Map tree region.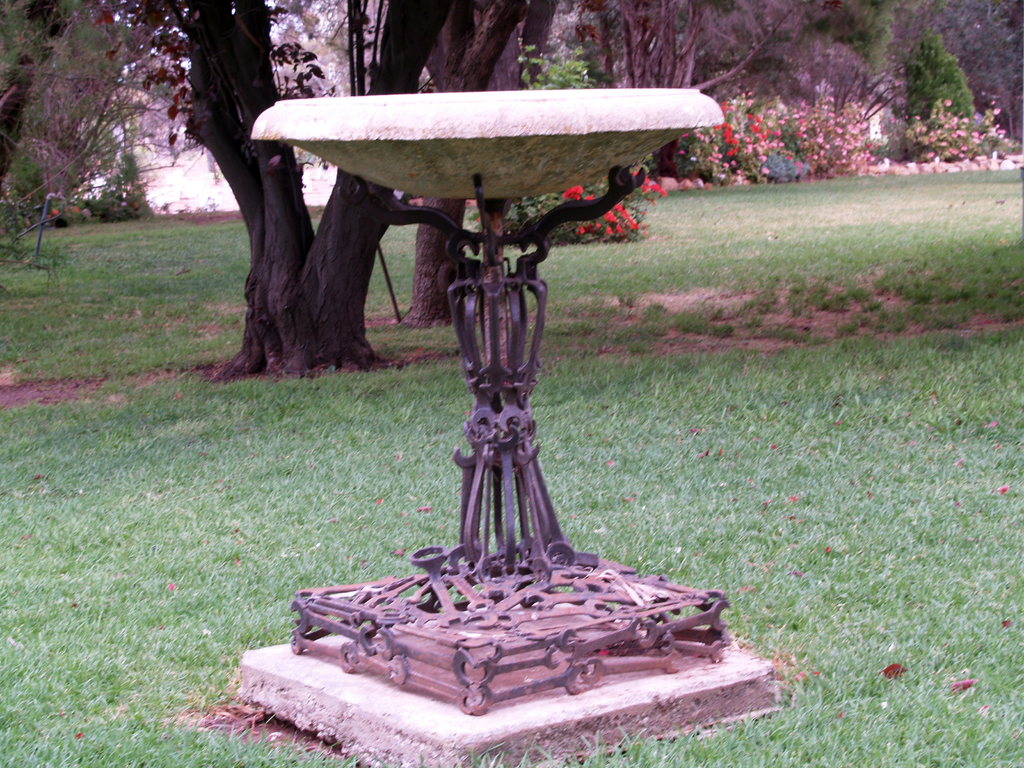
Mapped to bbox=[602, 0, 788, 180].
